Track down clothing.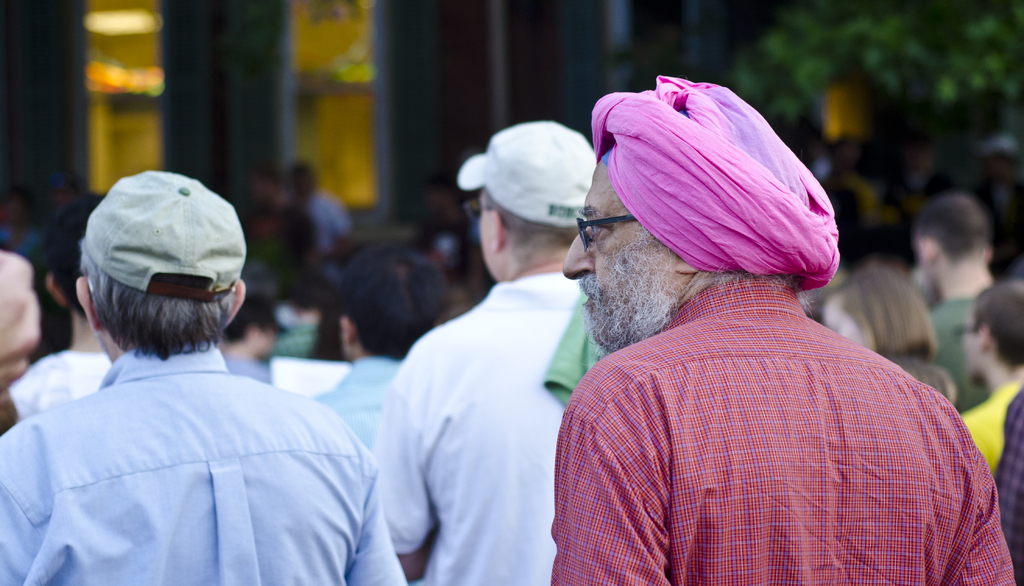
Tracked to Rect(321, 356, 415, 453).
